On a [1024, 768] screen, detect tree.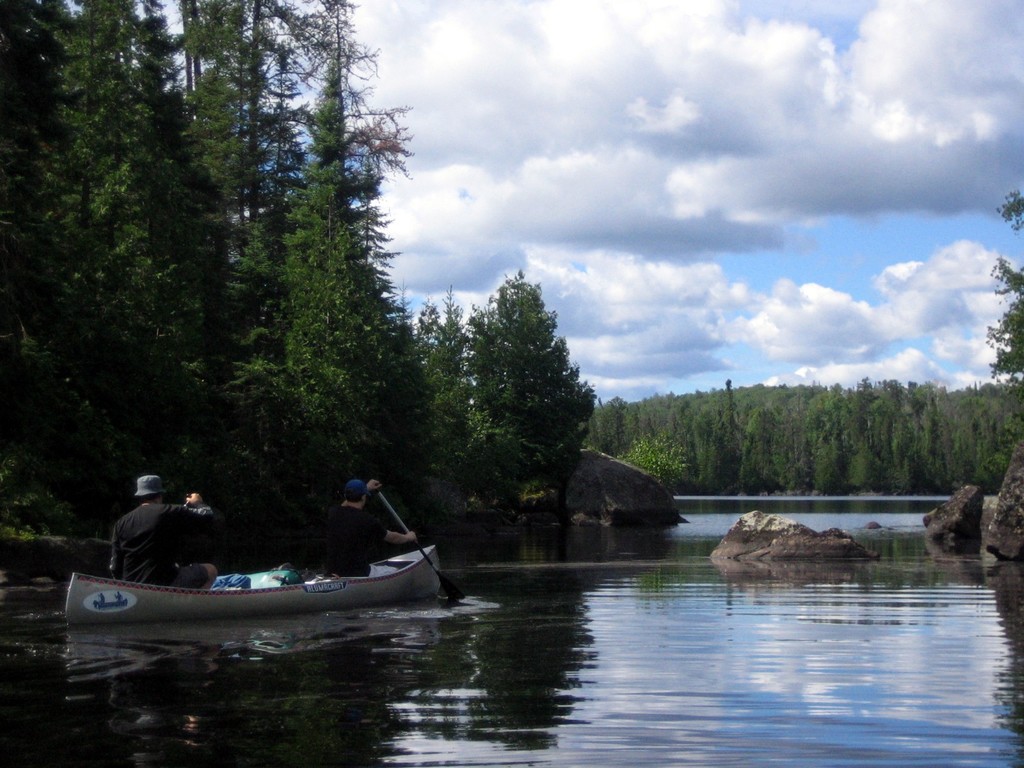
bbox(406, 289, 486, 498).
